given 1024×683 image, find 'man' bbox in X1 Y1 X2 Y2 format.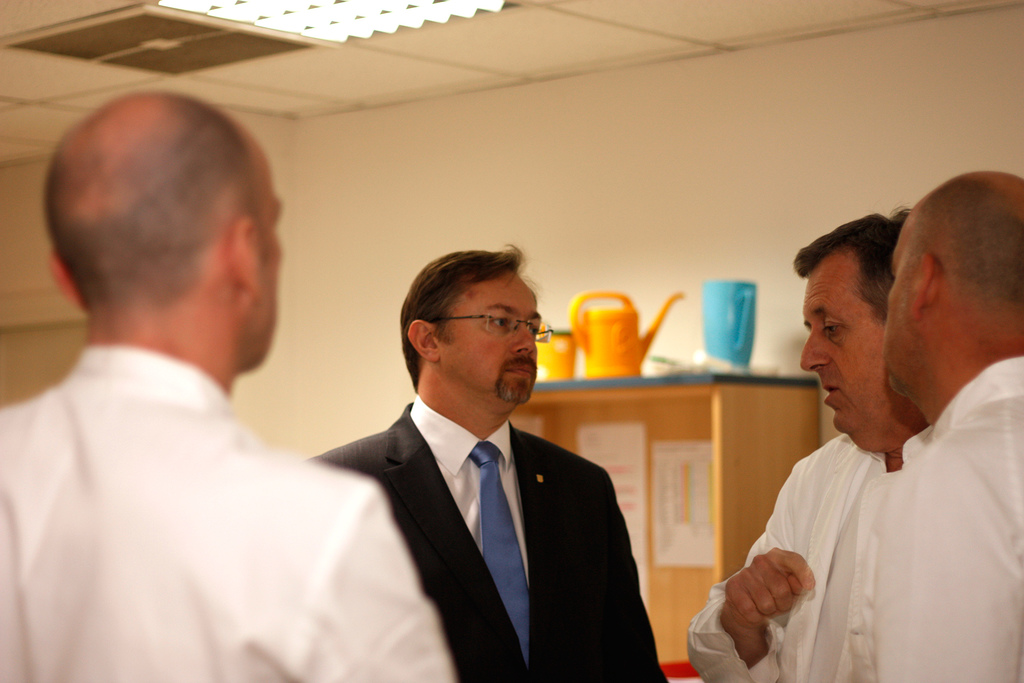
0 92 452 682.
